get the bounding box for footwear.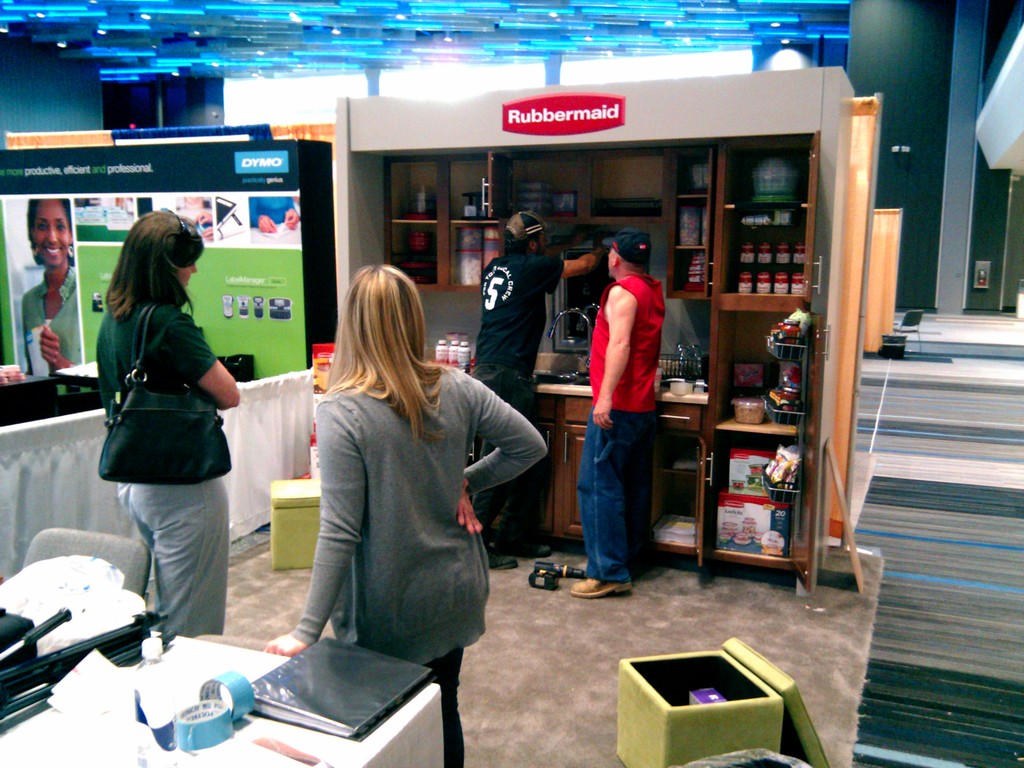
510, 532, 554, 556.
